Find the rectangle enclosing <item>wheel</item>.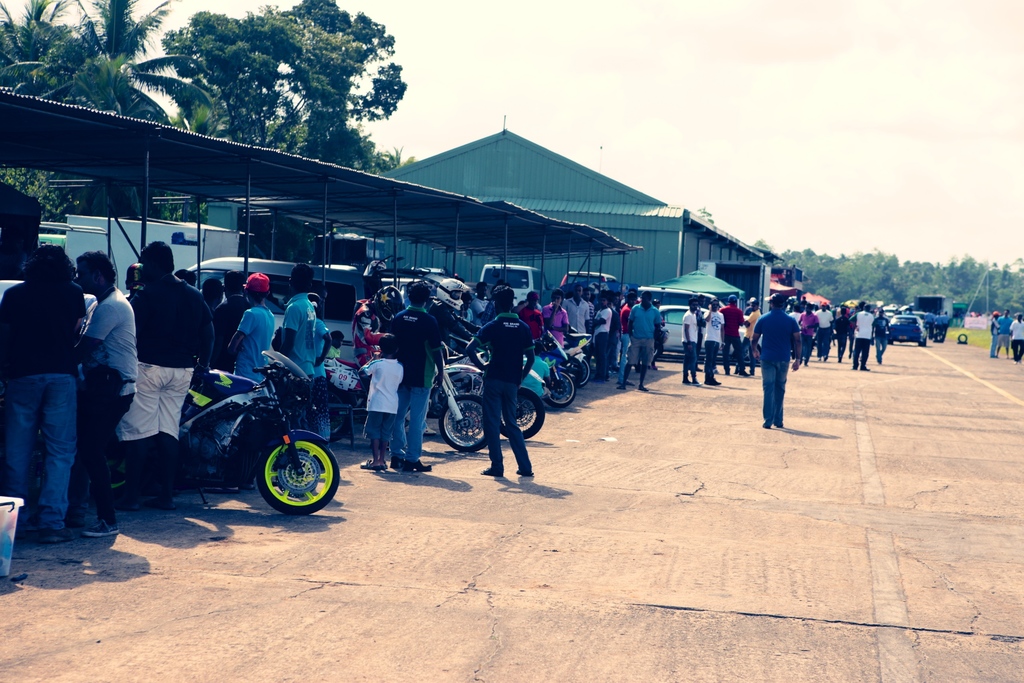
left=439, top=394, right=489, bottom=452.
